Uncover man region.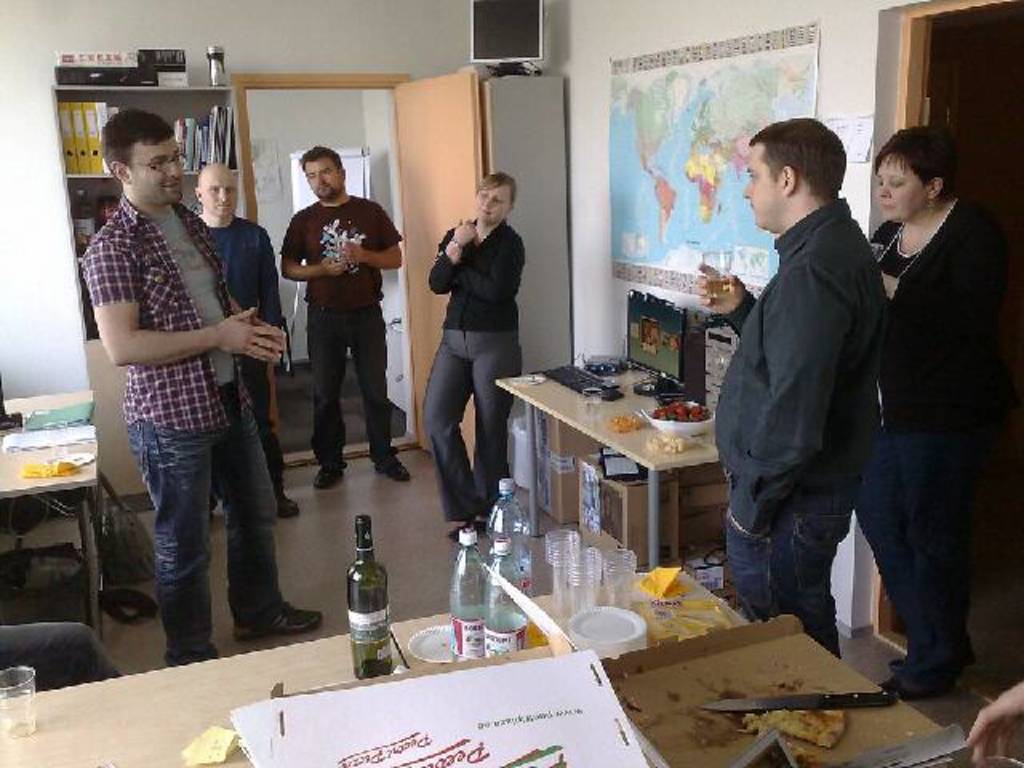
Uncovered: l=277, t=146, r=411, b=488.
